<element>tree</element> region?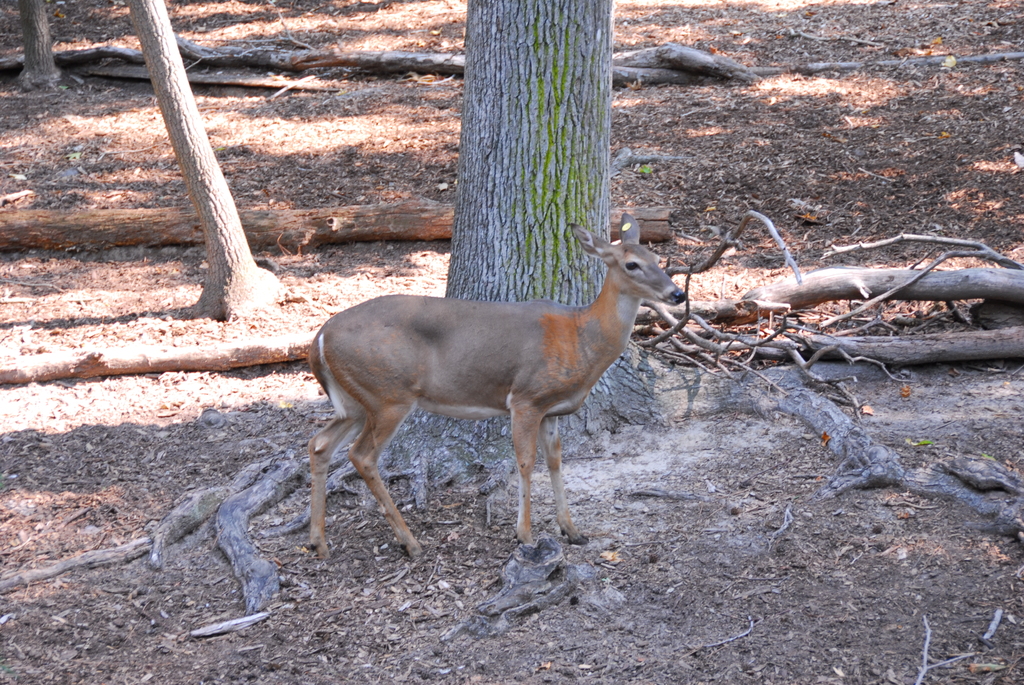
pyautogui.locateOnScreen(1, 0, 64, 83)
